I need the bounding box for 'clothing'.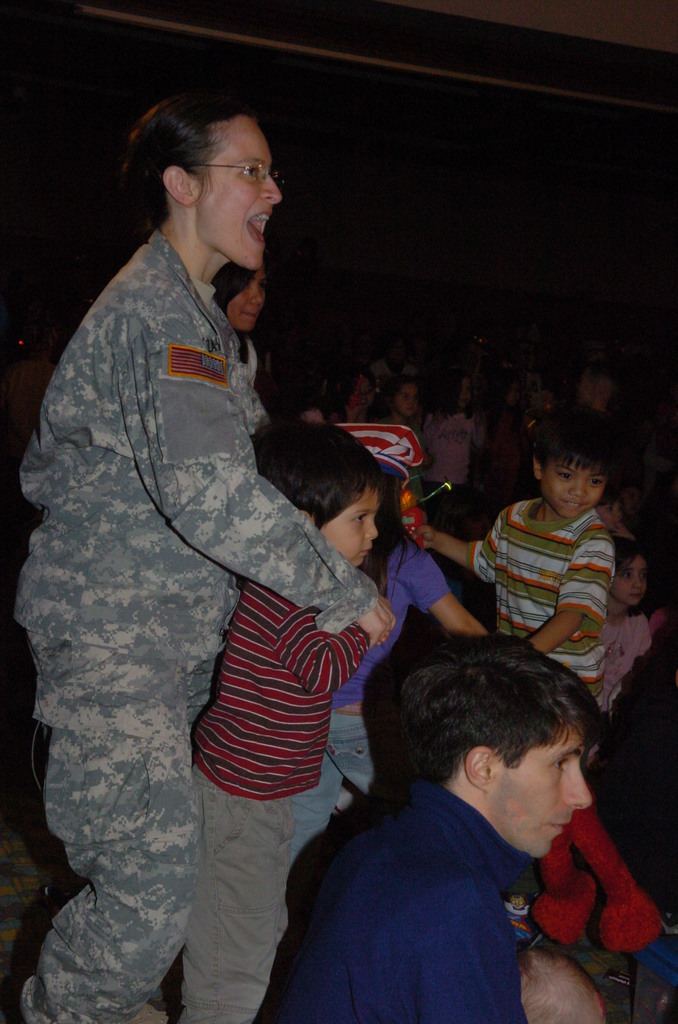
Here it is: detection(279, 529, 463, 915).
